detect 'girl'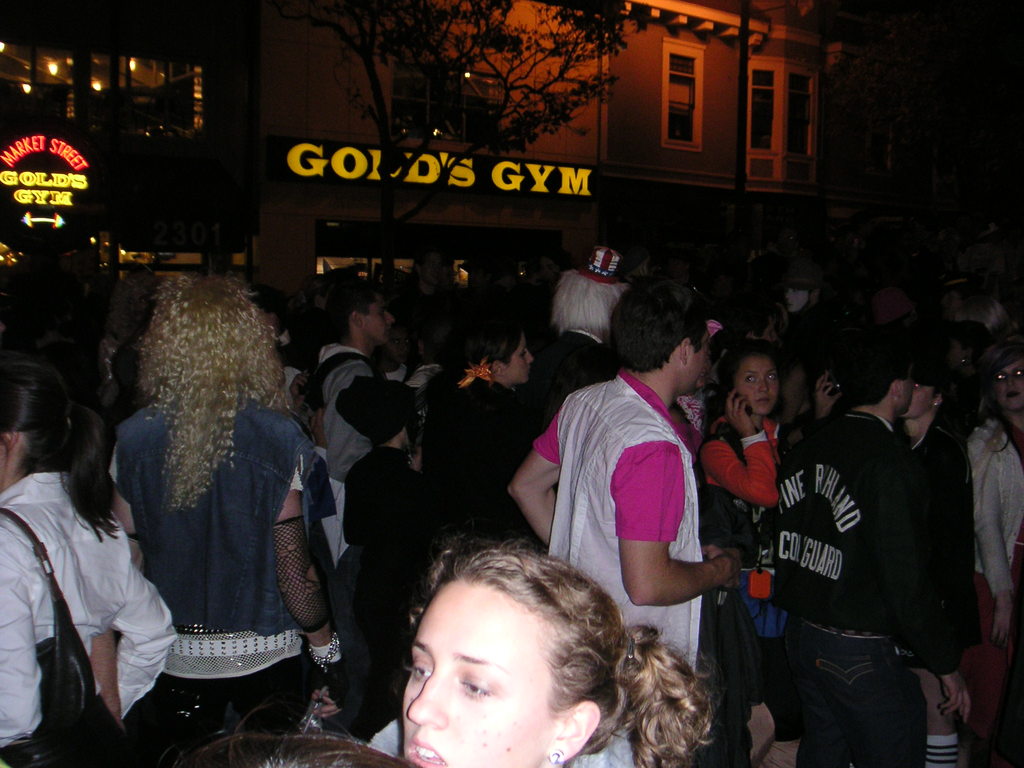
select_region(0, 362, 178, 767)
